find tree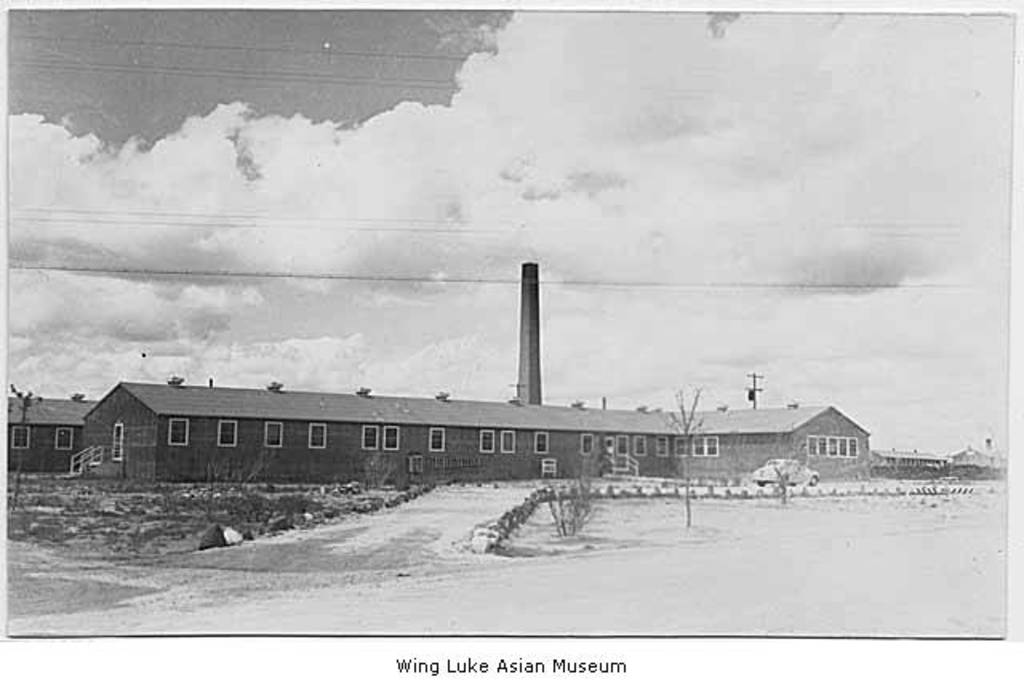
bbox(6, 378, 48, 512)
